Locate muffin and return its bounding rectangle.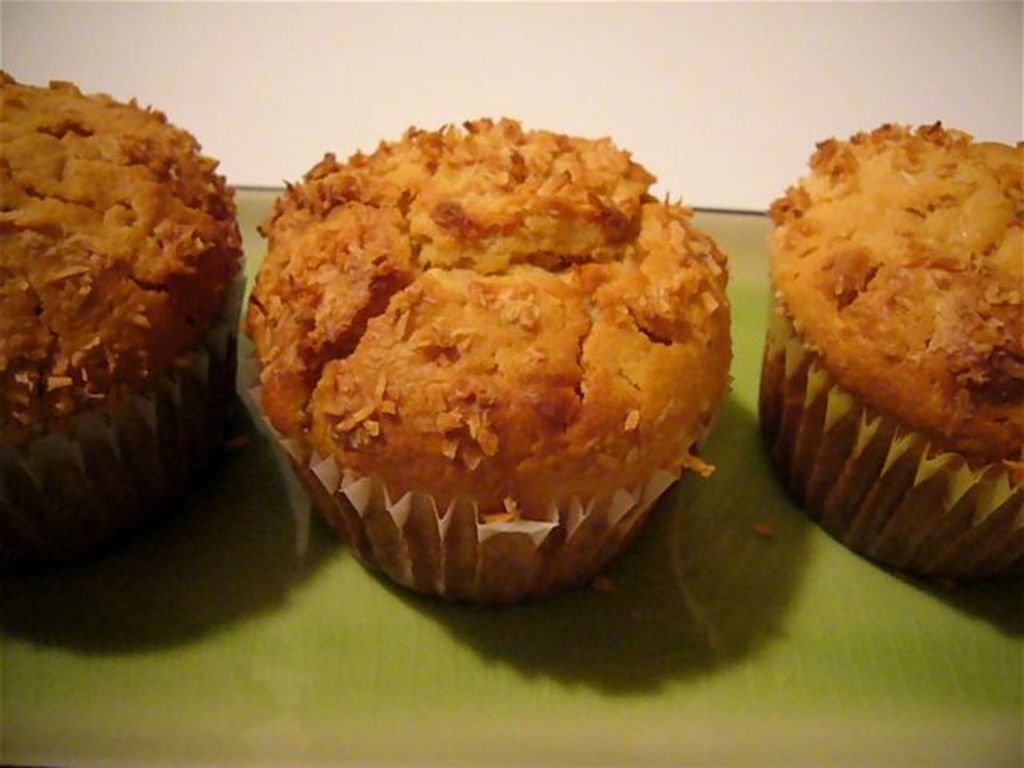
rect(0, 62, 248, 494).
